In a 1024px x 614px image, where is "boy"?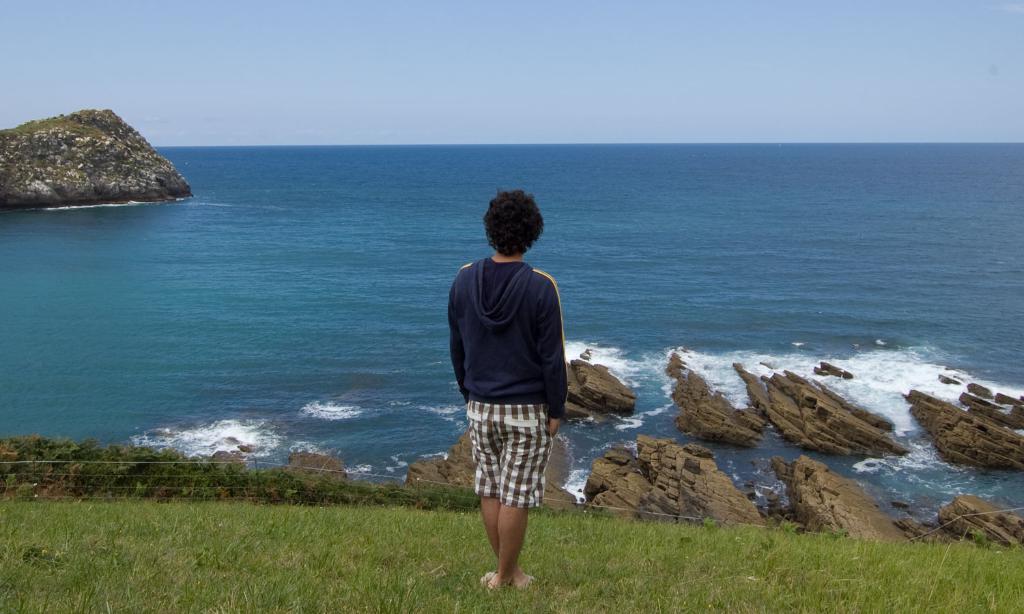
left=445, top=186, right=574, bottom=595.
